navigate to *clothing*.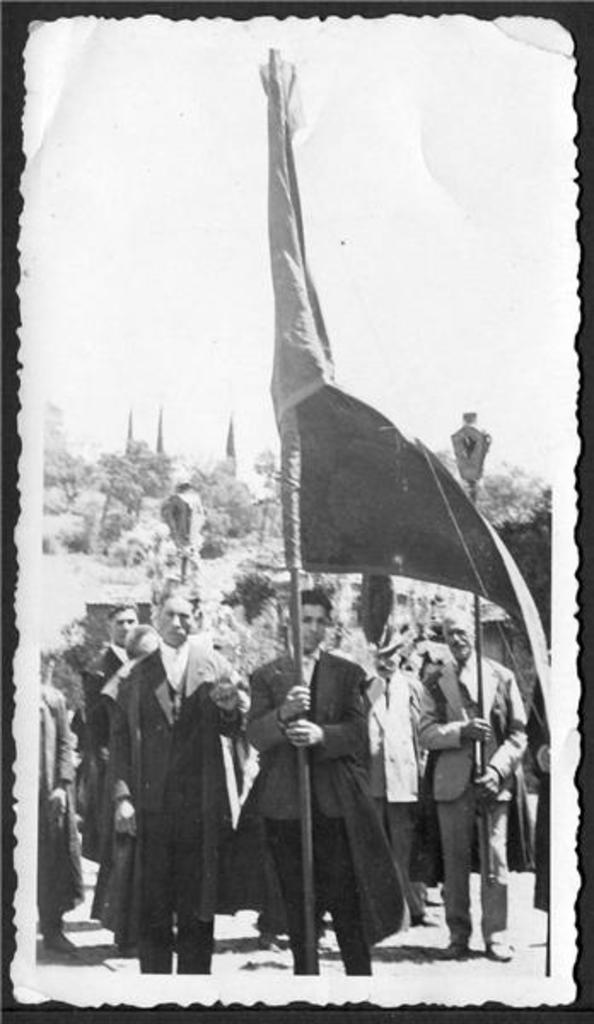
Navigation target: 360,655,430,874.
